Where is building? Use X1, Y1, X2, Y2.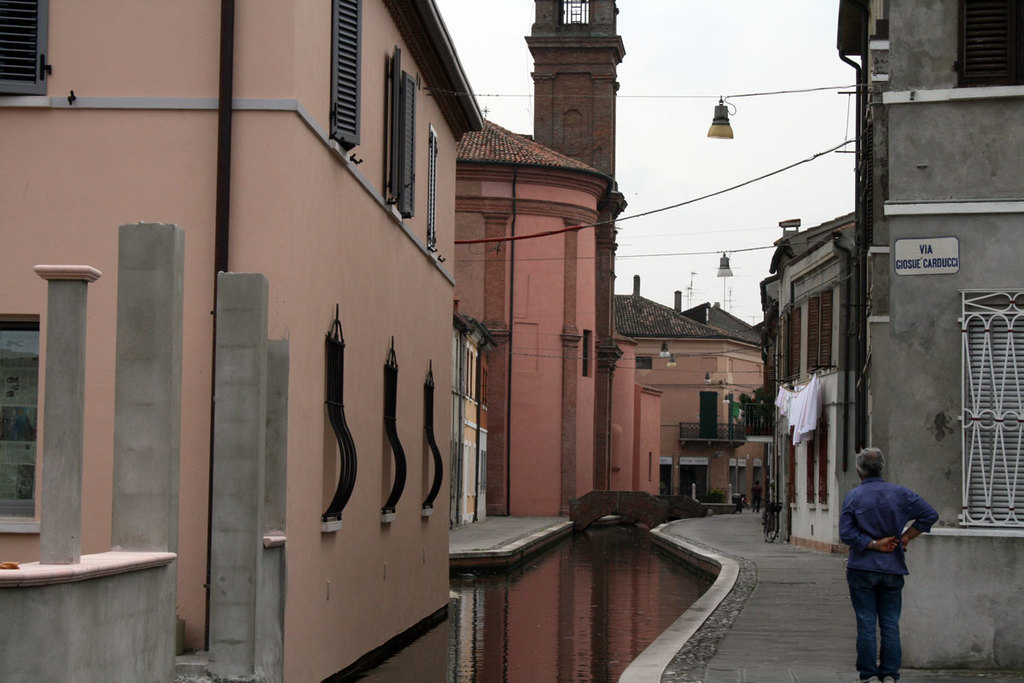
769, 214, 856, 558.
